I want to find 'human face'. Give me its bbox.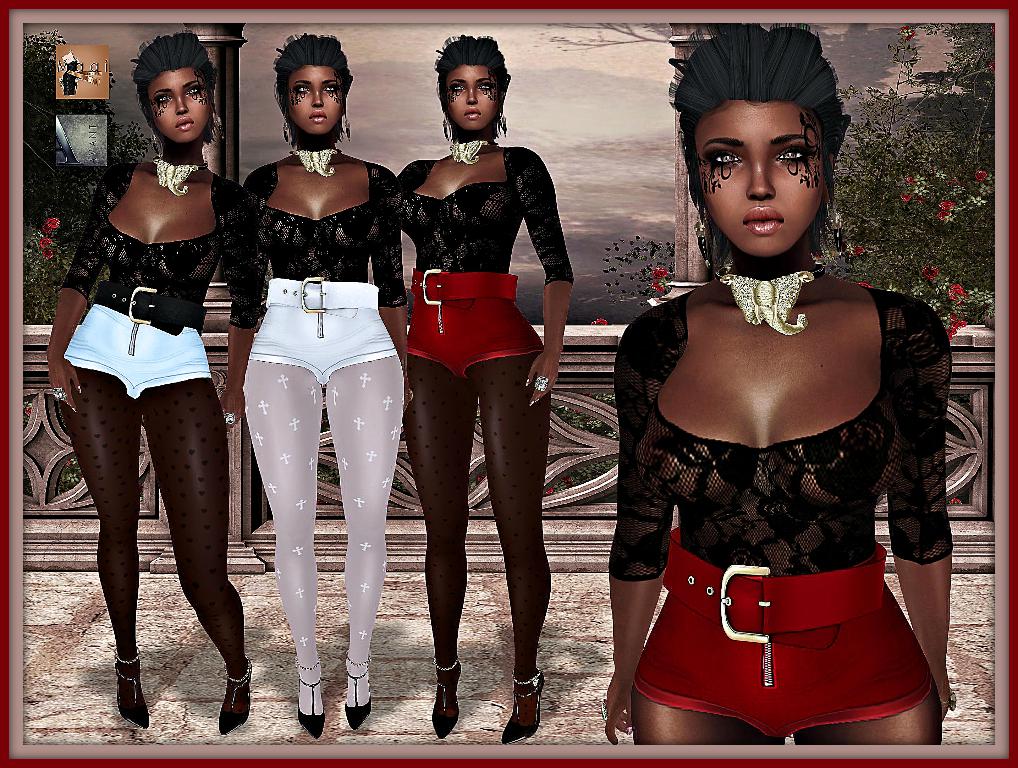
[left=696, top=98, right=823, bottom=260].
